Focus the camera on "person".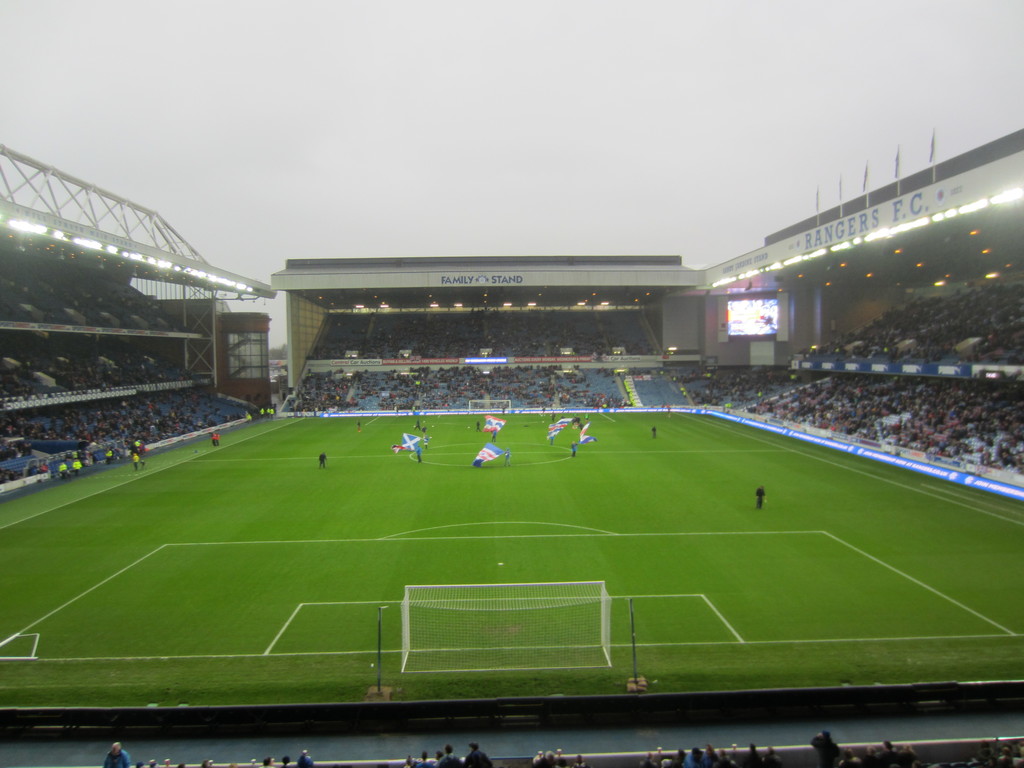
Focus region: bbox(653, 427, 660, 438).
